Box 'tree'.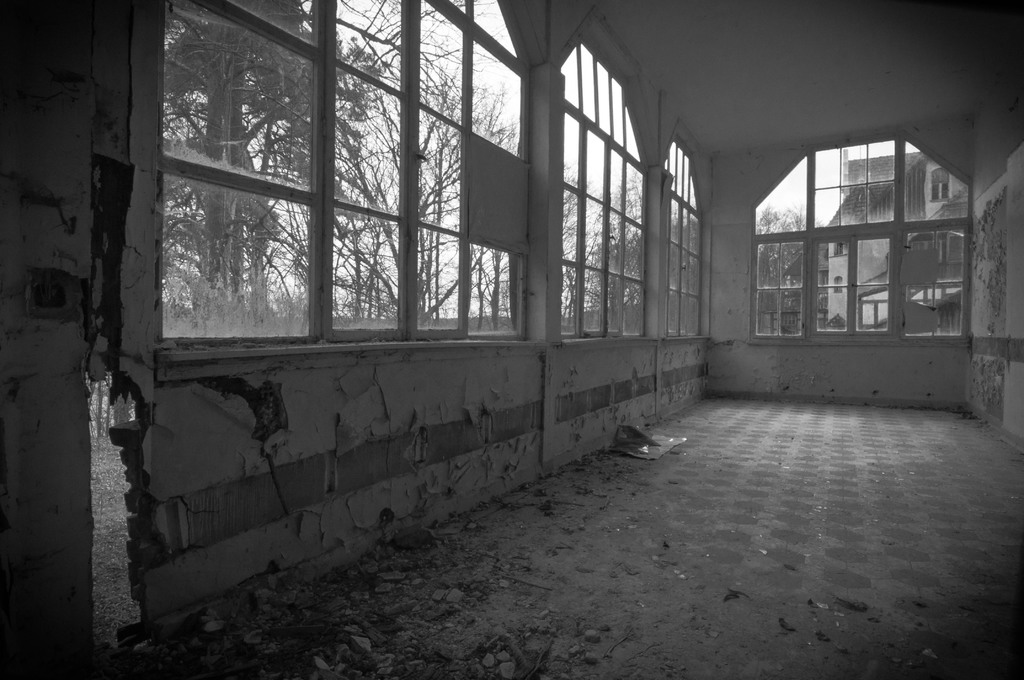
left=146, top=0, right=386, bottom=331.
